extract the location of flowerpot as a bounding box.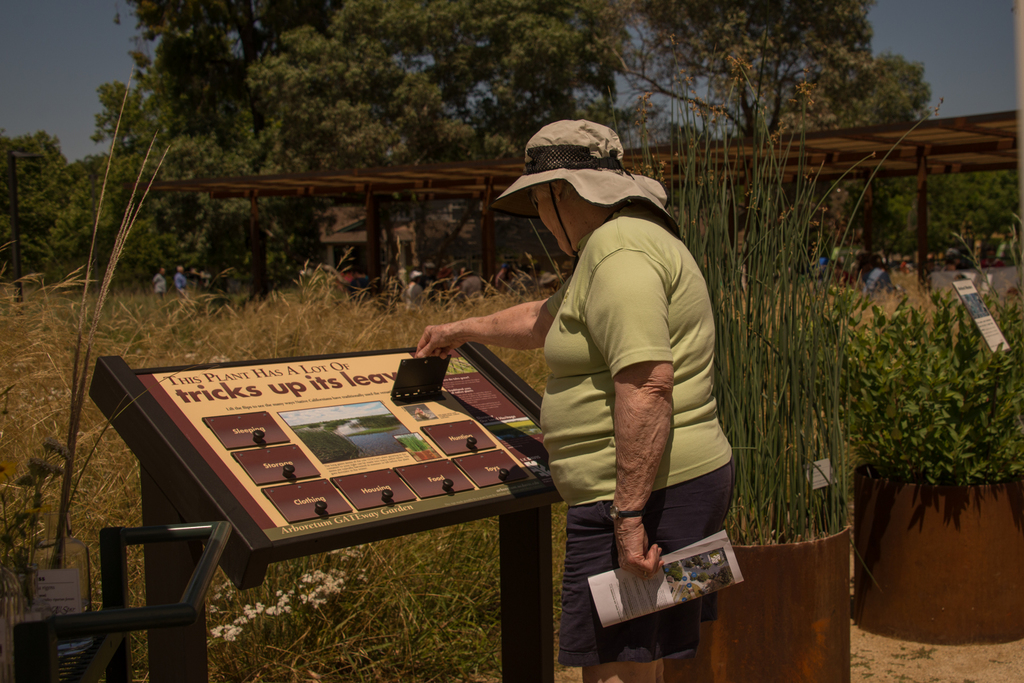
<box>12,503,92,674</box>.
